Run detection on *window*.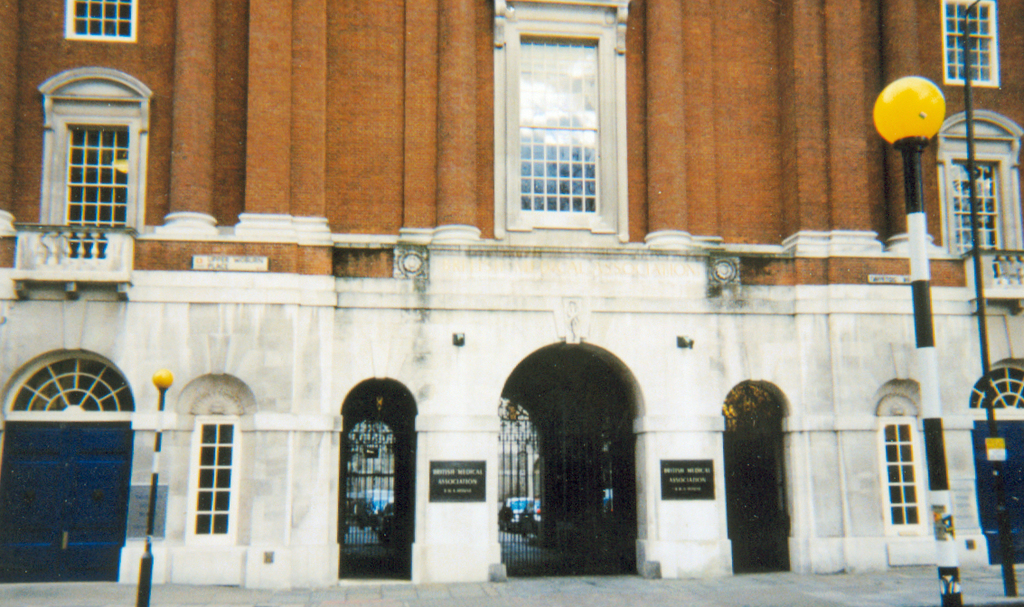
Result: l=64, t=0, r=144, b=50.
